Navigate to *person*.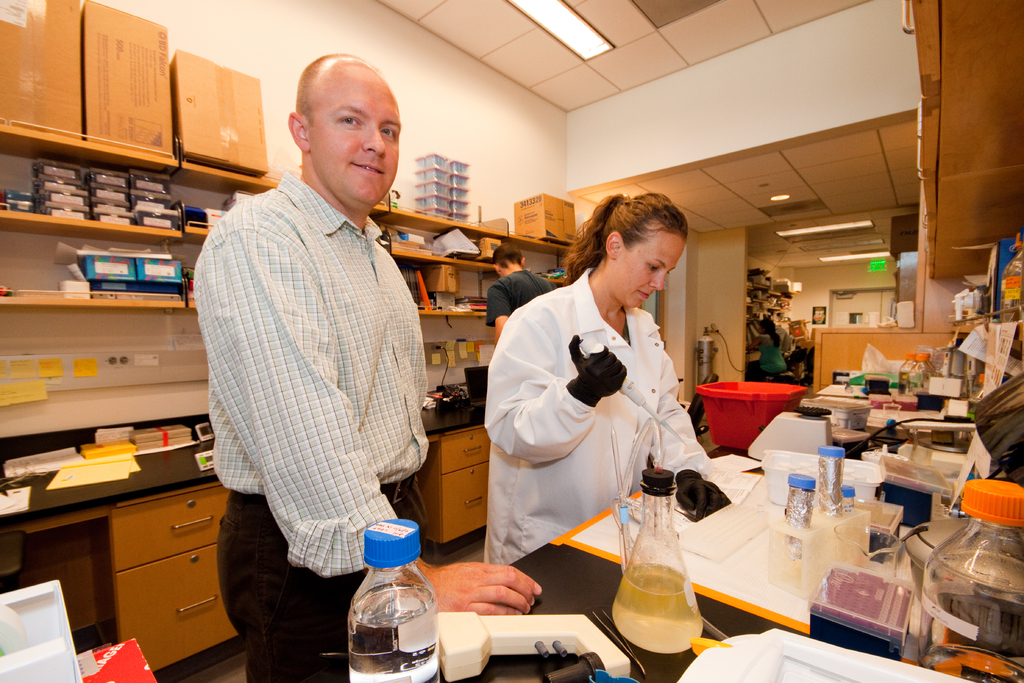
Navigation target: [x1=193, y1=53, x2=544, y2=681].
